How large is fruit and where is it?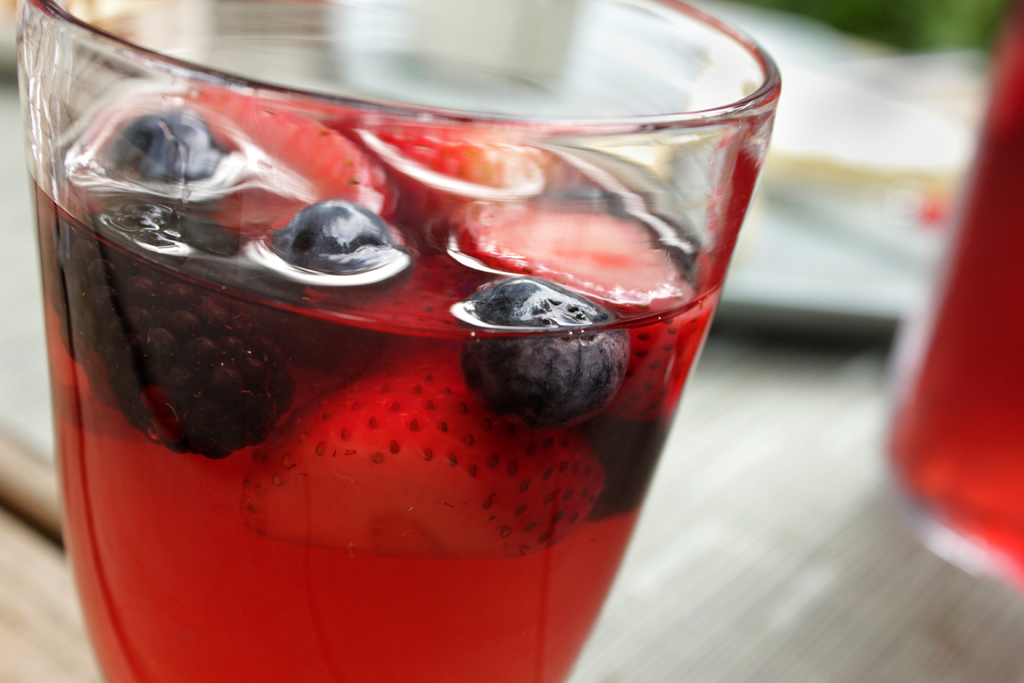
Bounding box: (x1=238, y1=366, x2=590, y2=572).
